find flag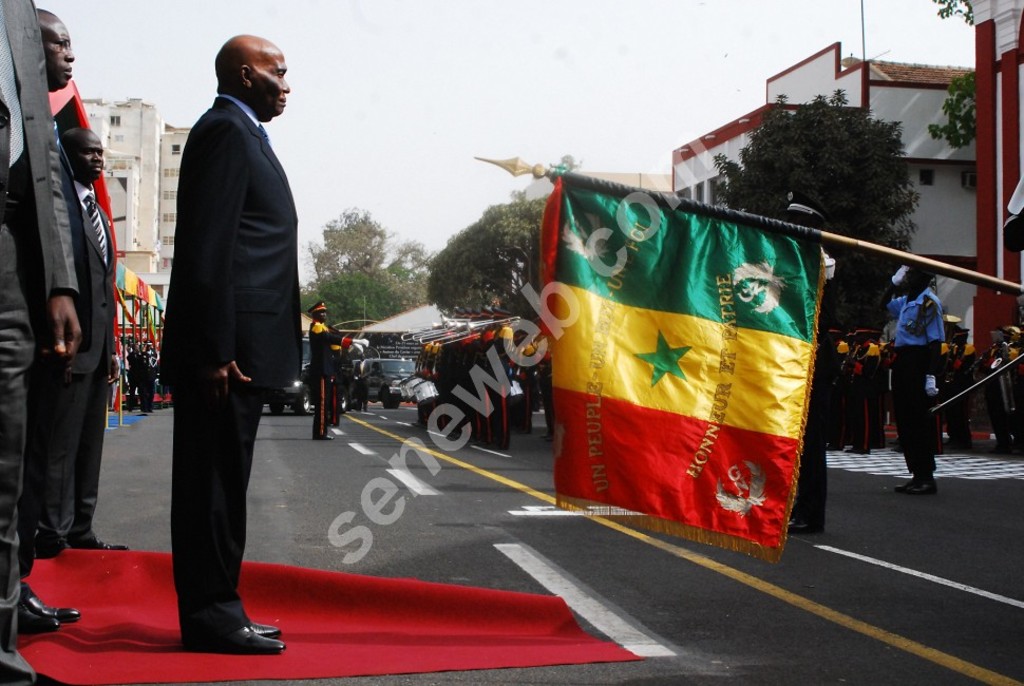
[535, 178, 801, 557]
